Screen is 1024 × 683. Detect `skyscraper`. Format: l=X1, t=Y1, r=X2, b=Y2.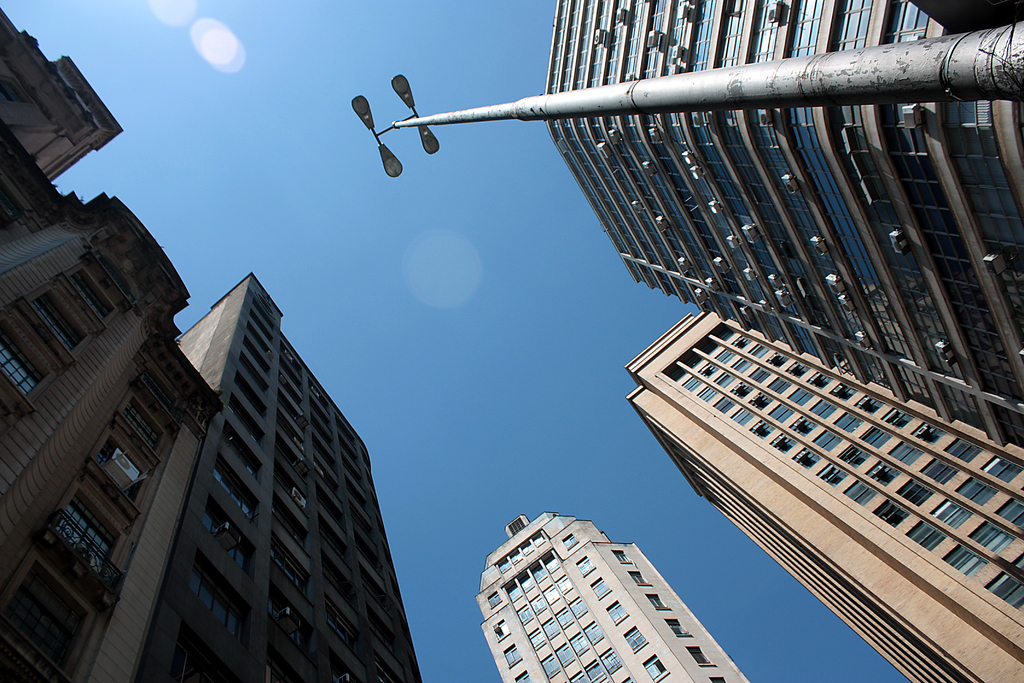
l=626, t=309, r=1023, b=680.
